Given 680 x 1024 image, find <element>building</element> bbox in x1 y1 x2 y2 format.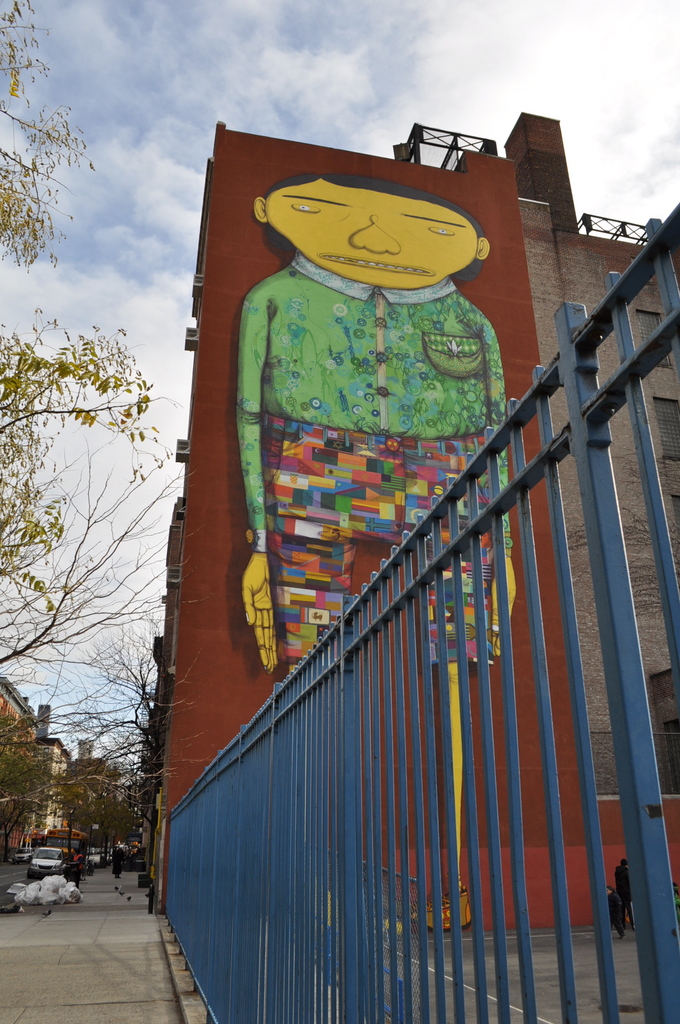
115 109 679 945.
